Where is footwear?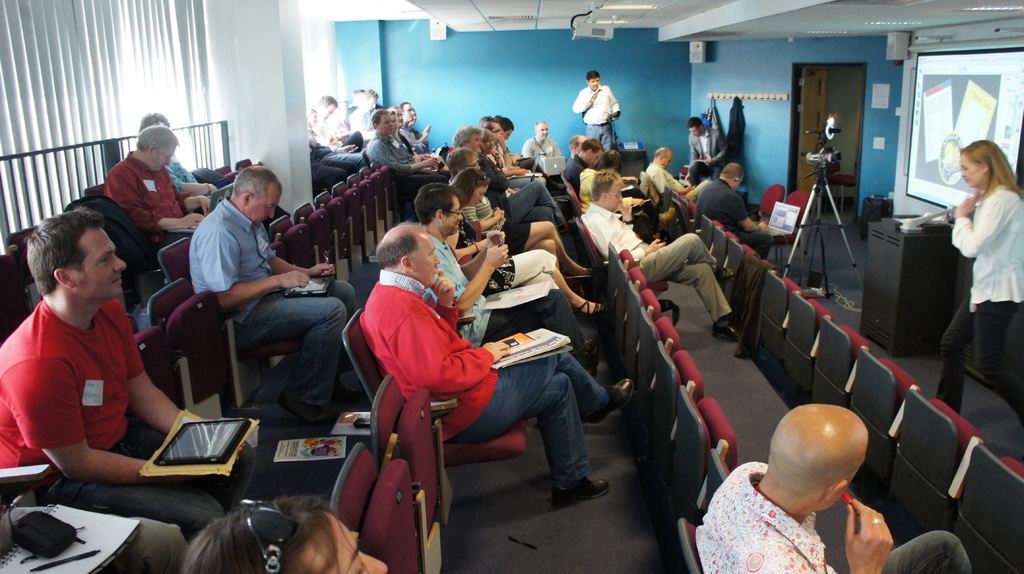
714/323/740/342.
